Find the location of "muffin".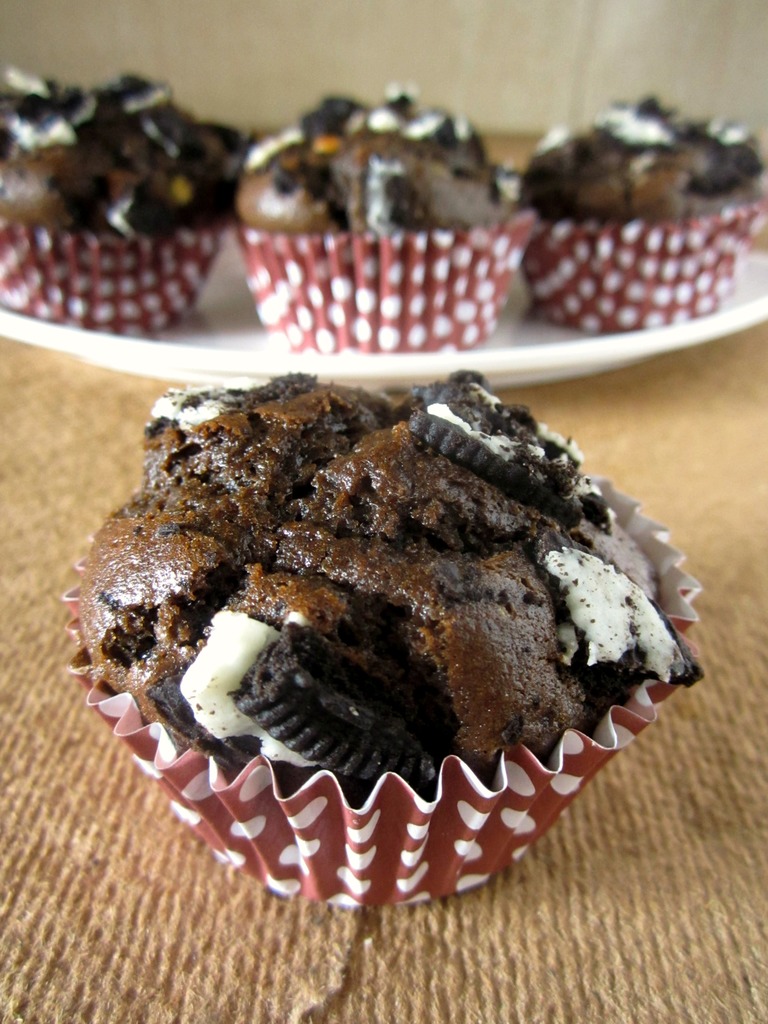
Location: <bbox>0, 70, 254, 338</bbox>.
